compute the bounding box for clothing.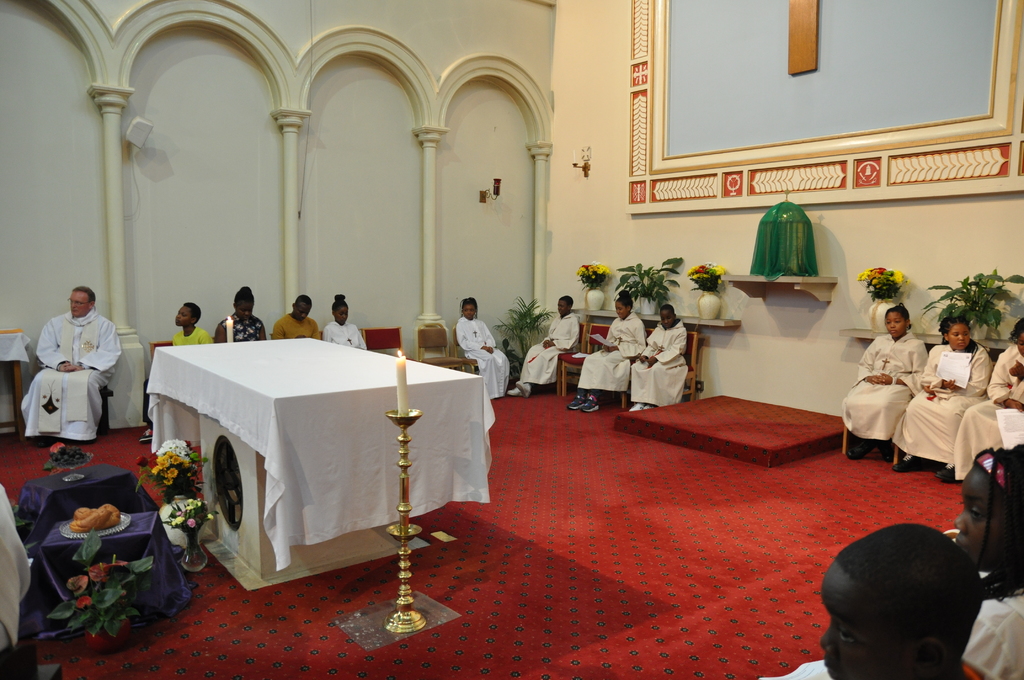
x1=840 y1=330 x2=929 y2=443.
